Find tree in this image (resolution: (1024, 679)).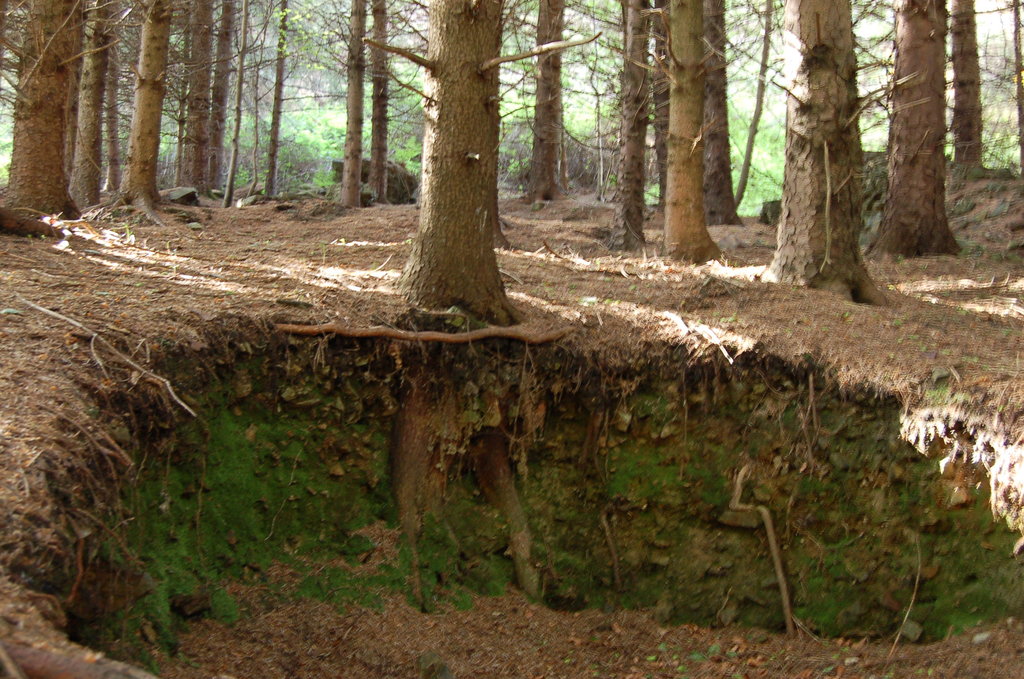
758,0,896,304.
